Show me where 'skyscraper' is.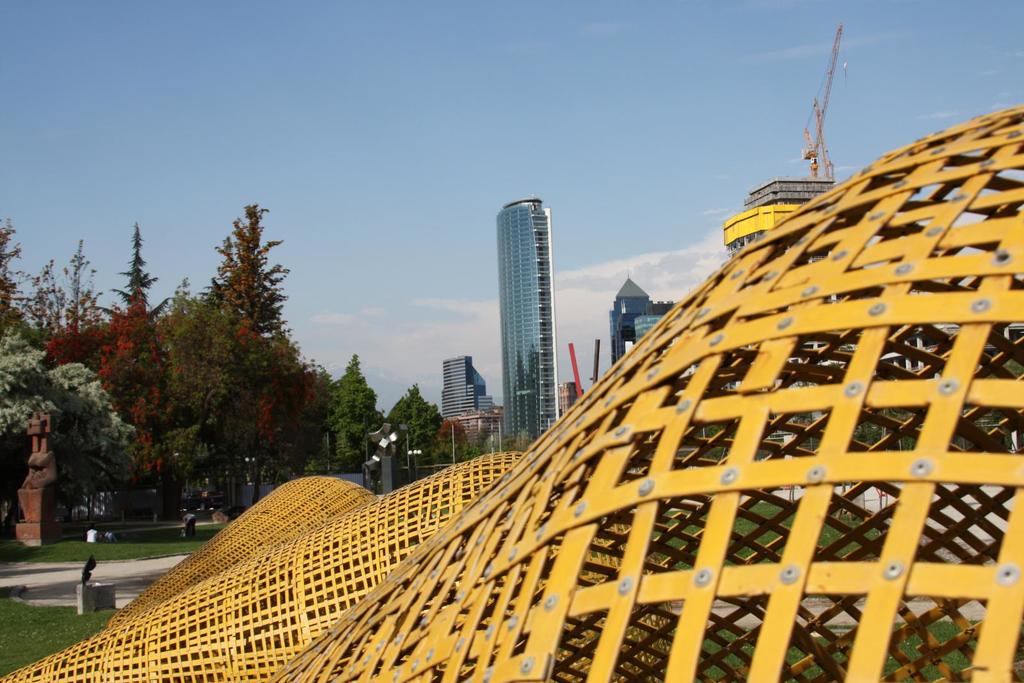
'skyscraper' is at BBox(483, 173, 584, 440).
